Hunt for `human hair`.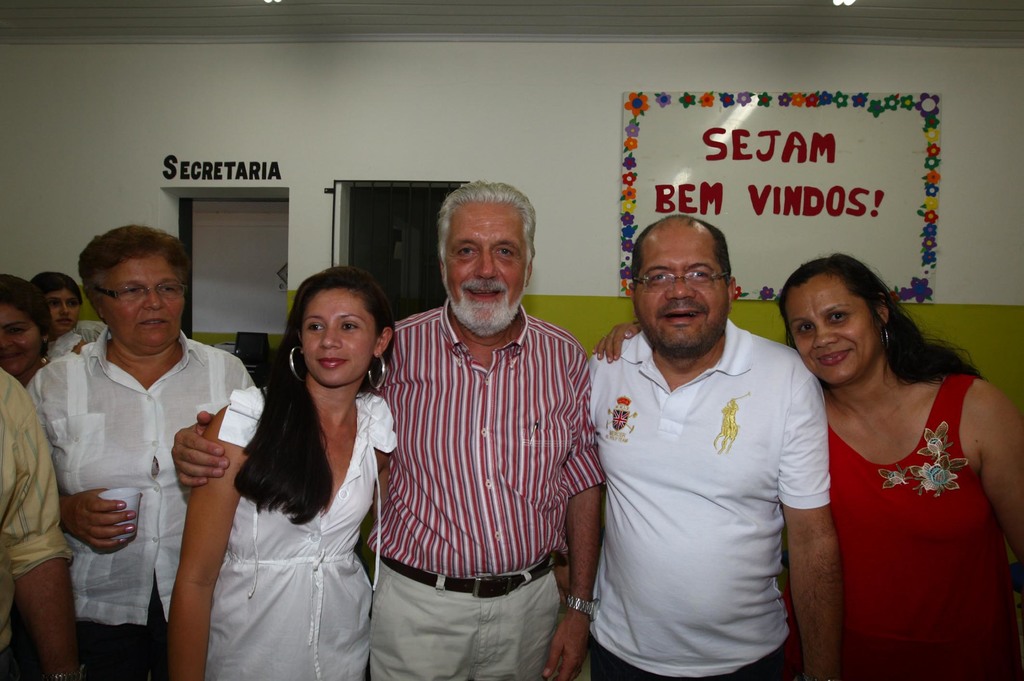
Hunted down at (x1=76, y1=223, x2=191, y2=324).
